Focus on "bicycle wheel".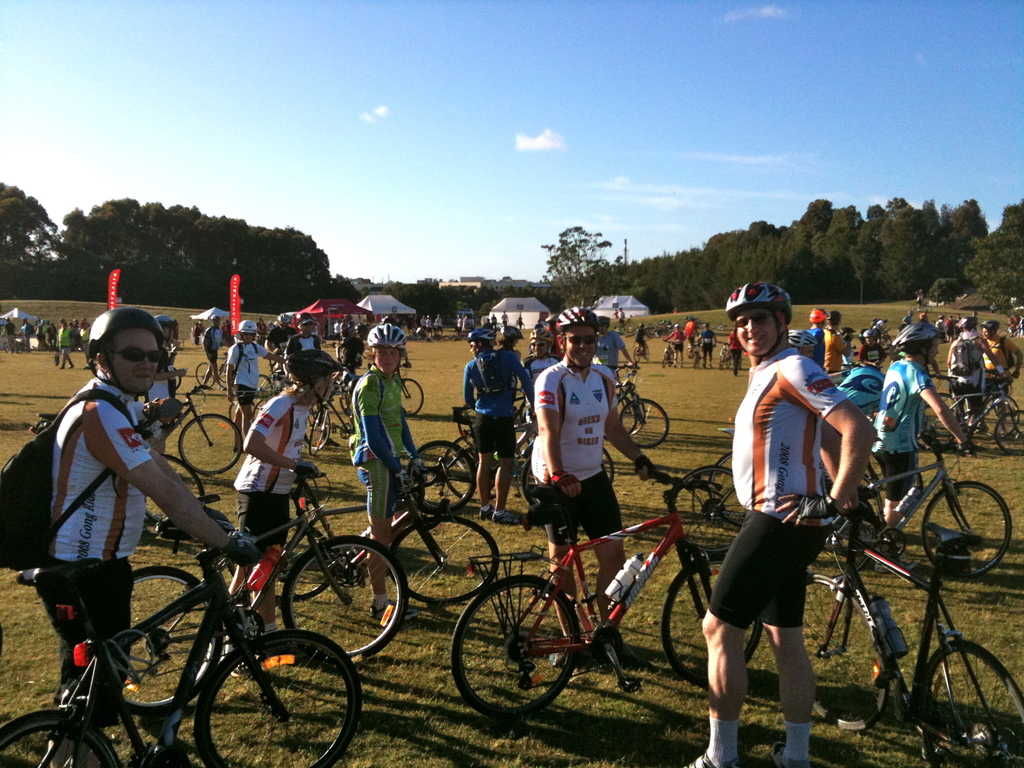
Focused at (253, 373, 272, 412).
